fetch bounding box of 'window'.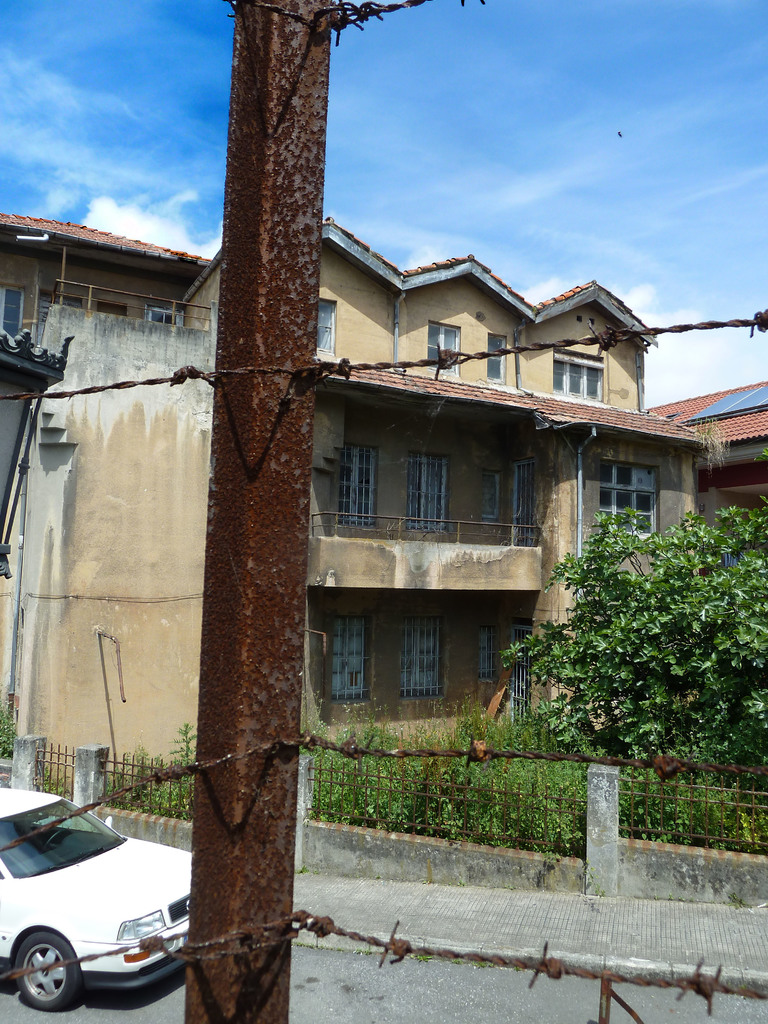
Bbox: bbox(408, 454, 447, 527).
